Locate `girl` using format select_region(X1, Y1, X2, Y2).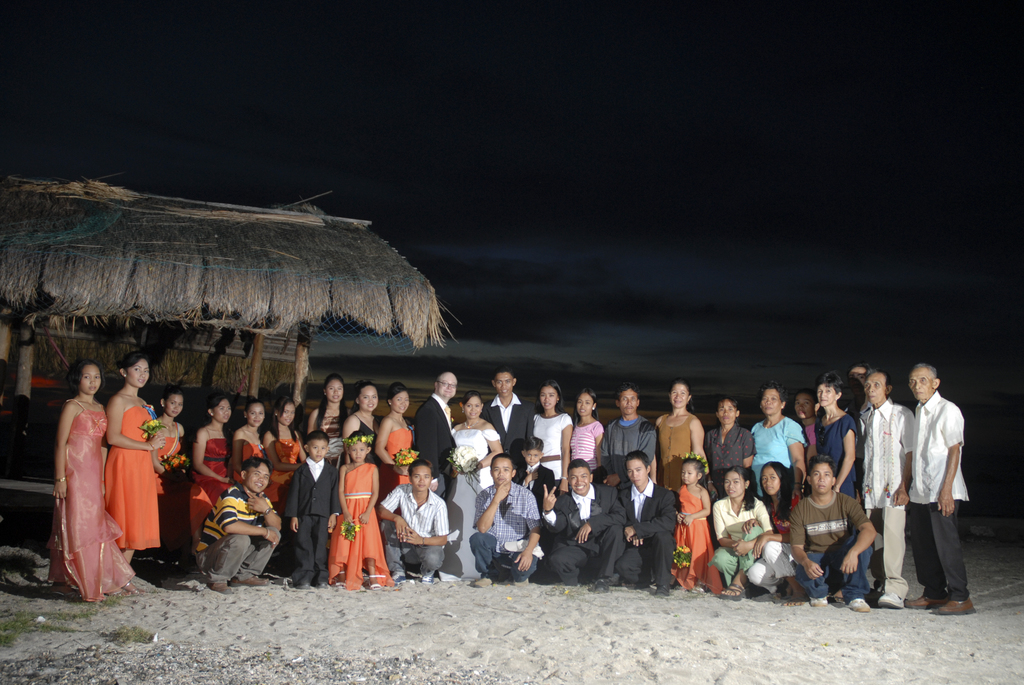
select_region(568, 390, 604, 475).
